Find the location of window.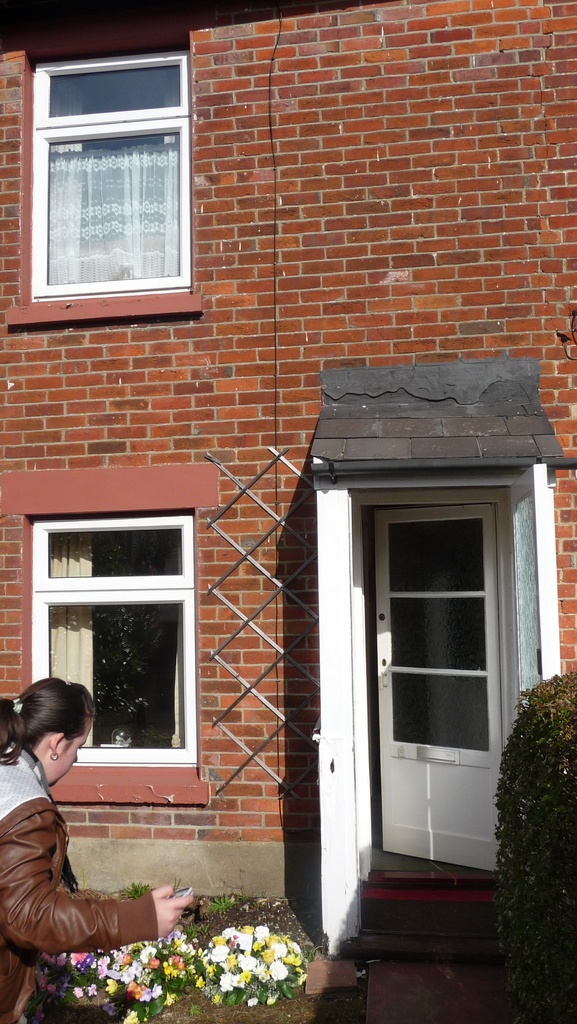
Location: bbox(28, 505, 195, 780).
